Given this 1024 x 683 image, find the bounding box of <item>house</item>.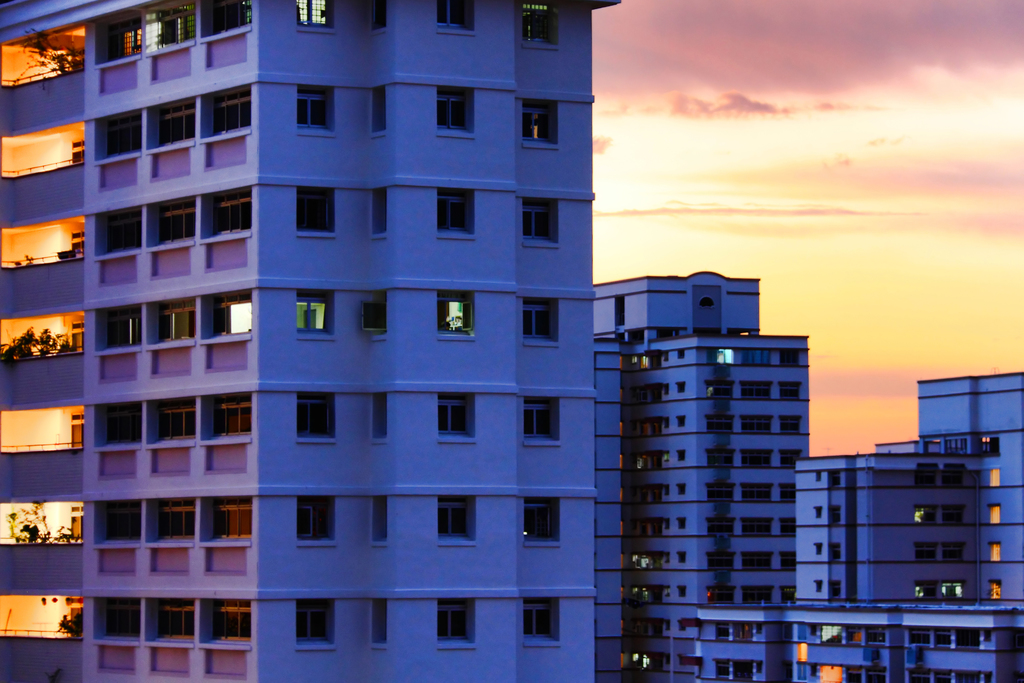
[910, 374, 1020, 598].
